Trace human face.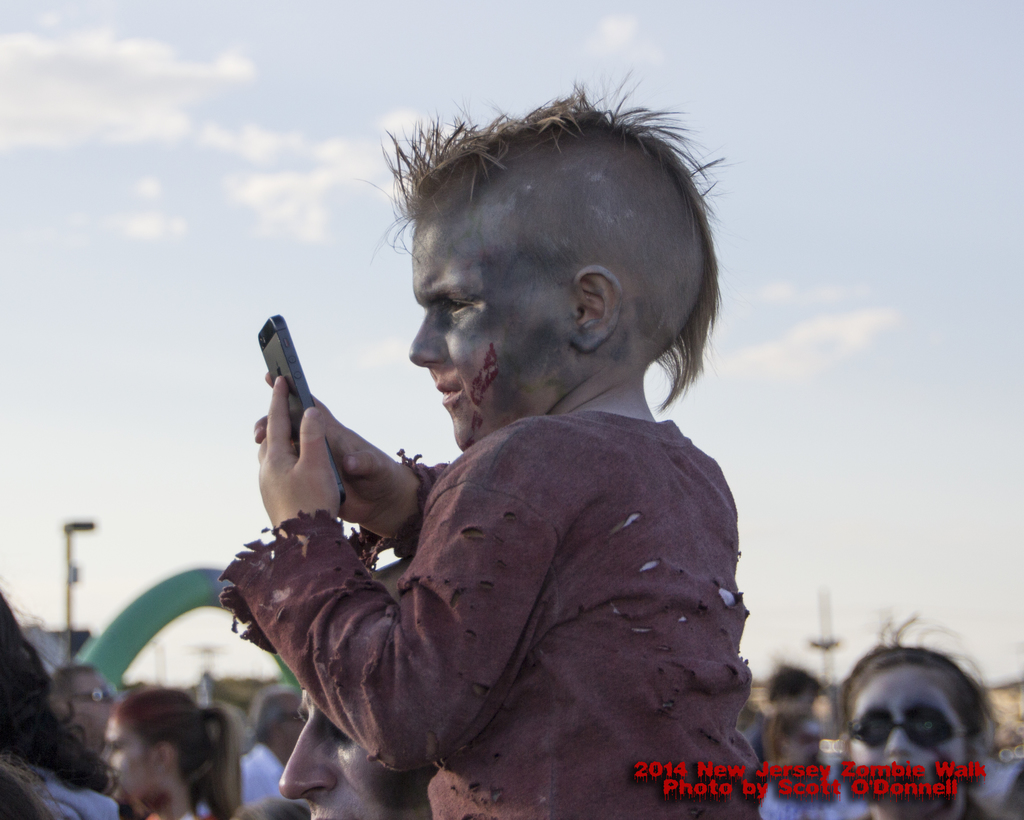
Traced to <region>850, 675, 965, 819</region>.
